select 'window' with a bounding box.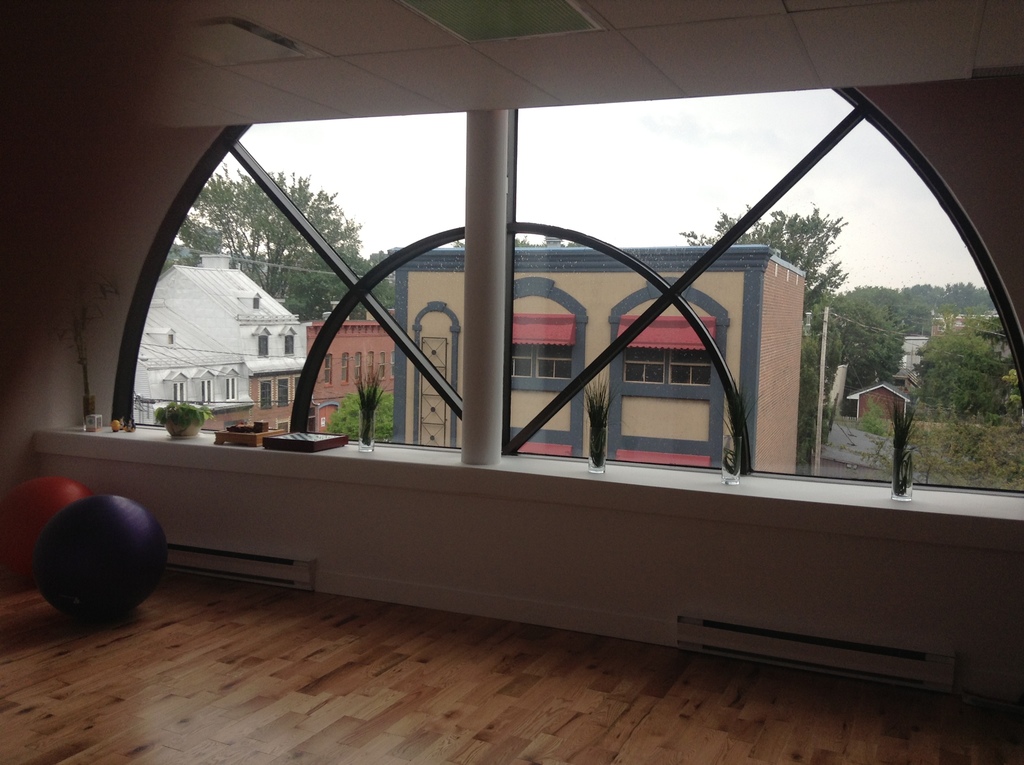
[left=202, top=379, right=215, bottom=403].
